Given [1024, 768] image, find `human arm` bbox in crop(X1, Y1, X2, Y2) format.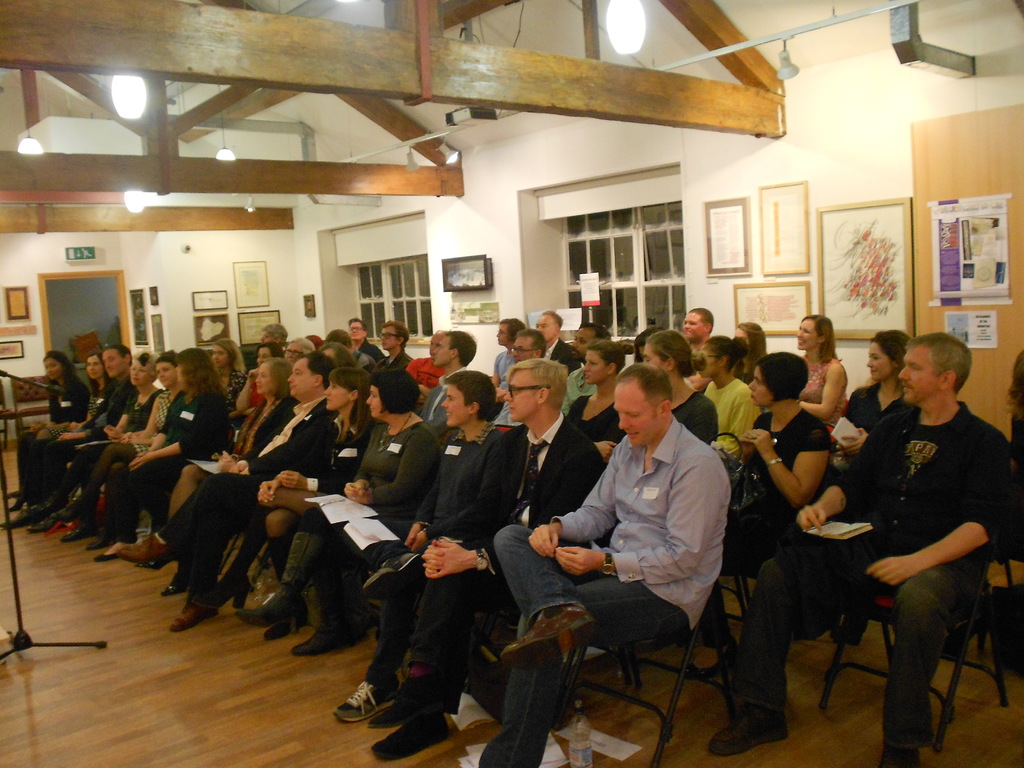
crop(353, 423, 437, 502).
